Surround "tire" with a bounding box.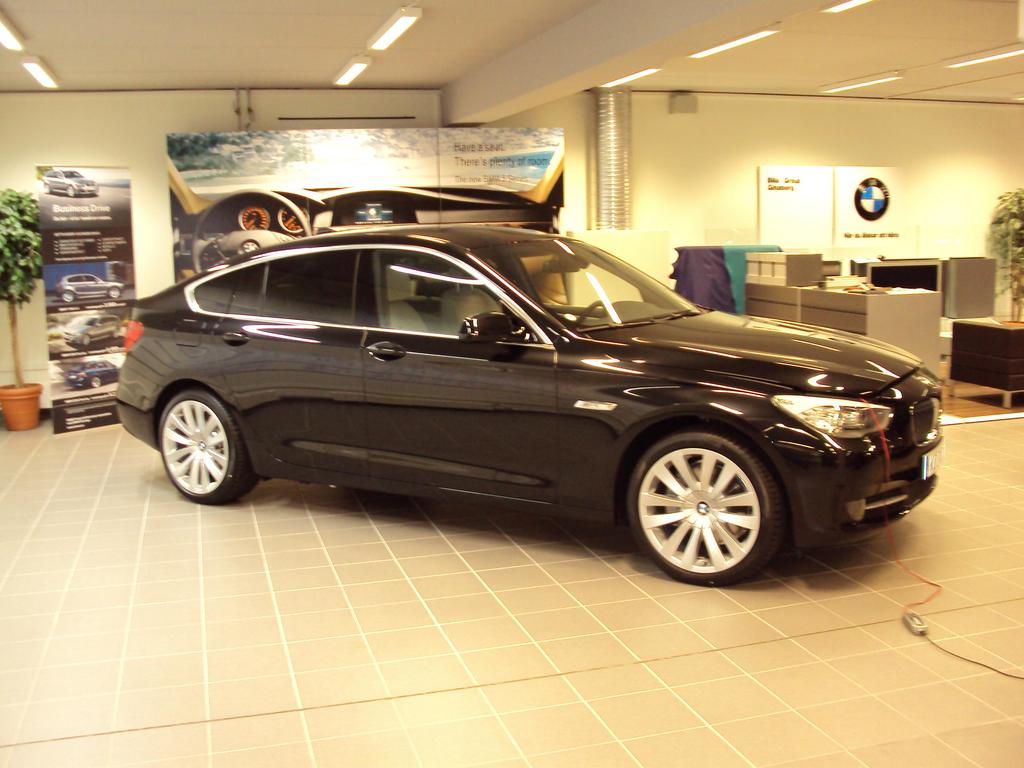
x1=163 y1=391 x2=253 y2=503.
